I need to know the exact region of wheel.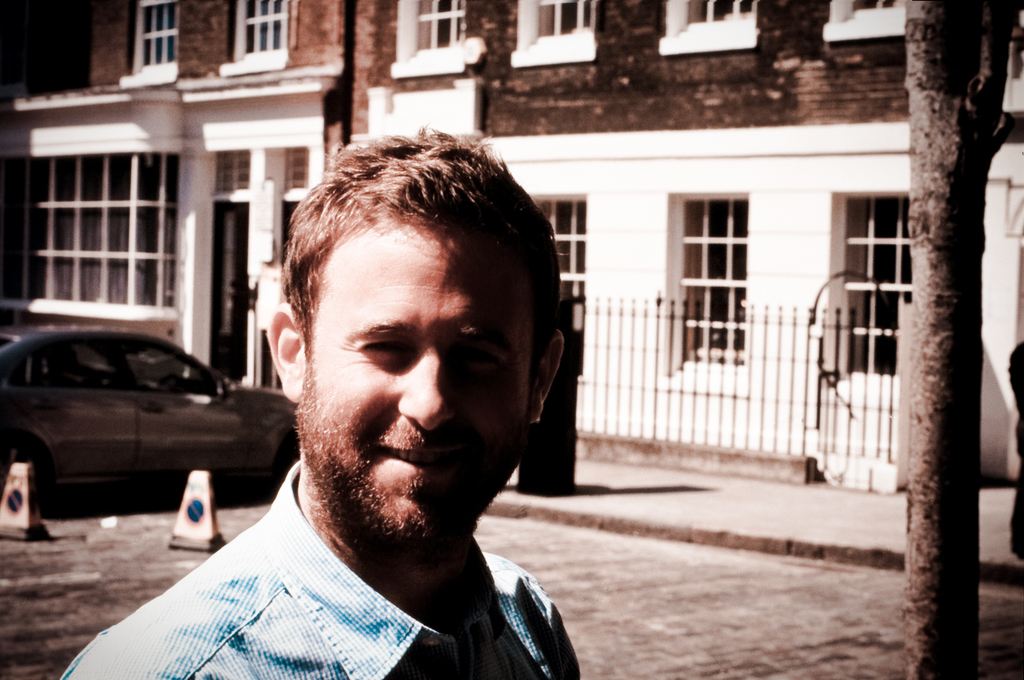
Region: <bbox>0, 433, 44, 490</bbox>.
